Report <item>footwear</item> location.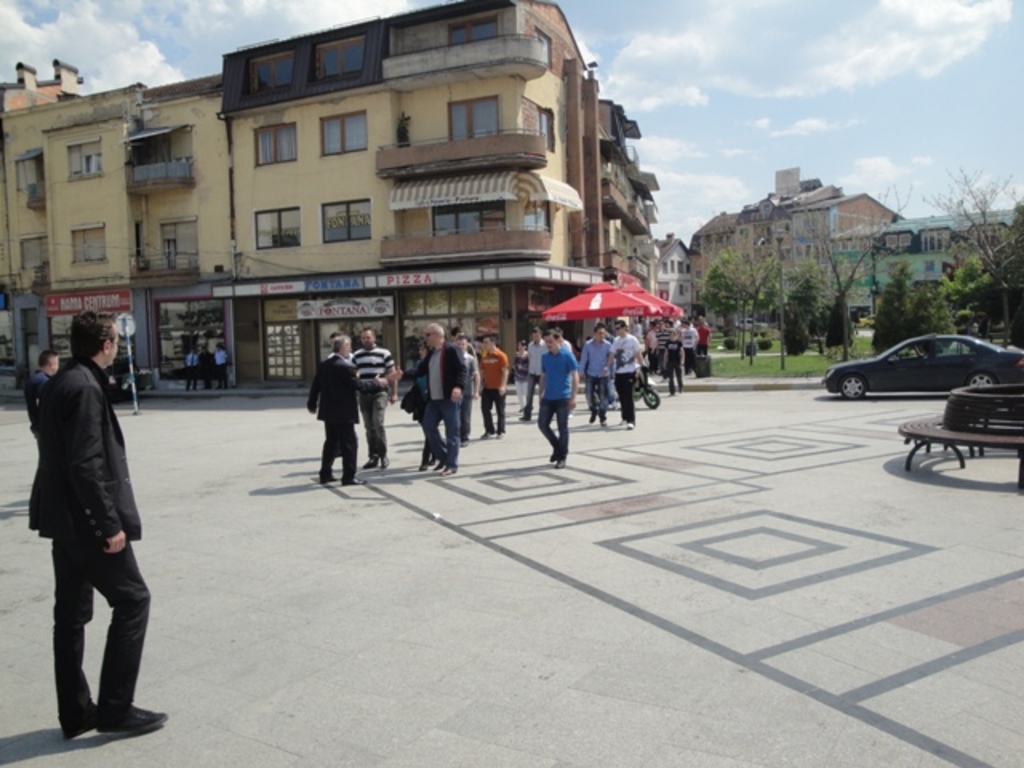
Report: bbox(344, 470, 363, 491).
